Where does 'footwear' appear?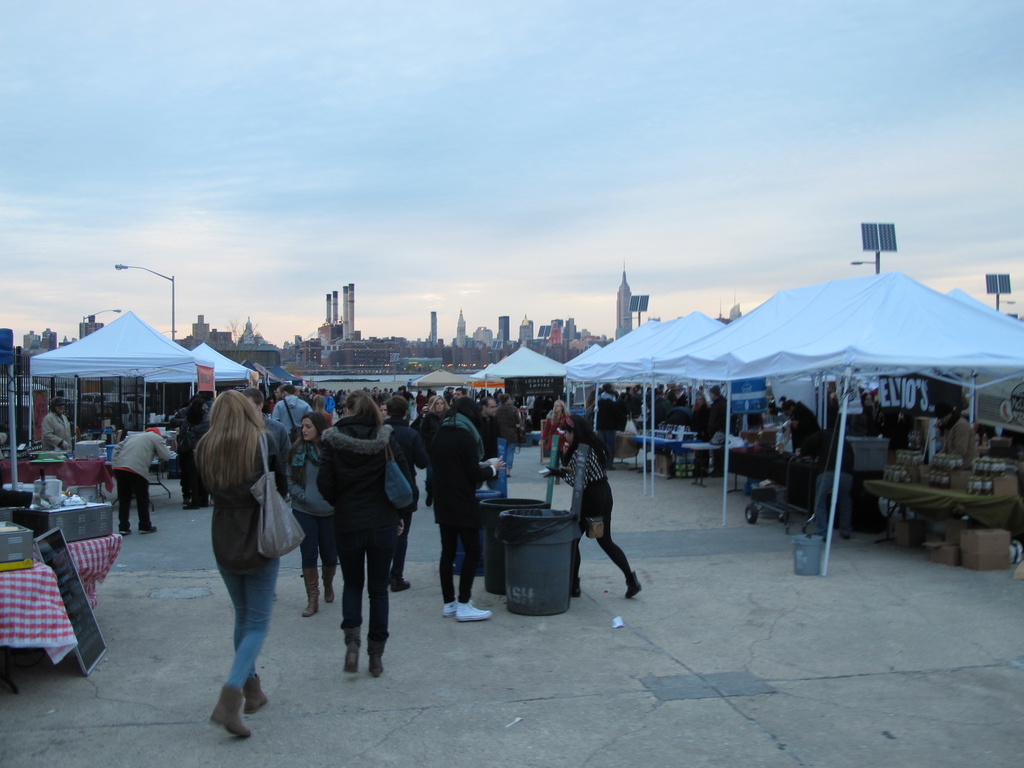
Appears at 455, 602, 493, 621.
